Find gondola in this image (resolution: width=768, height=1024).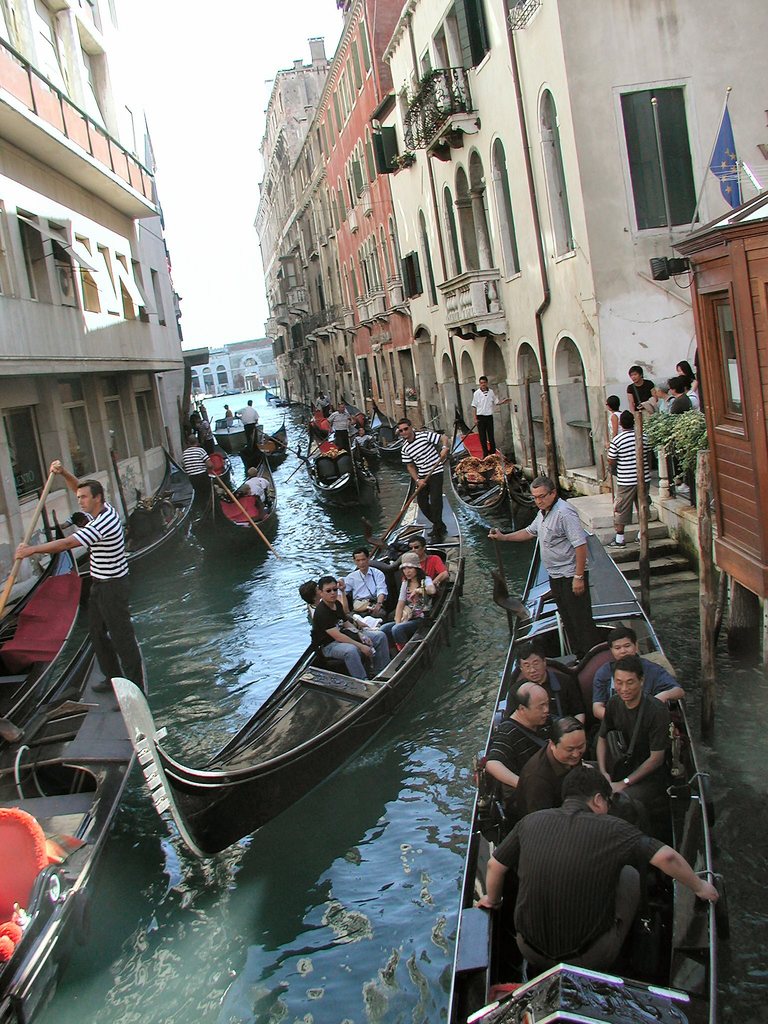
334, 392, 383, 465.
